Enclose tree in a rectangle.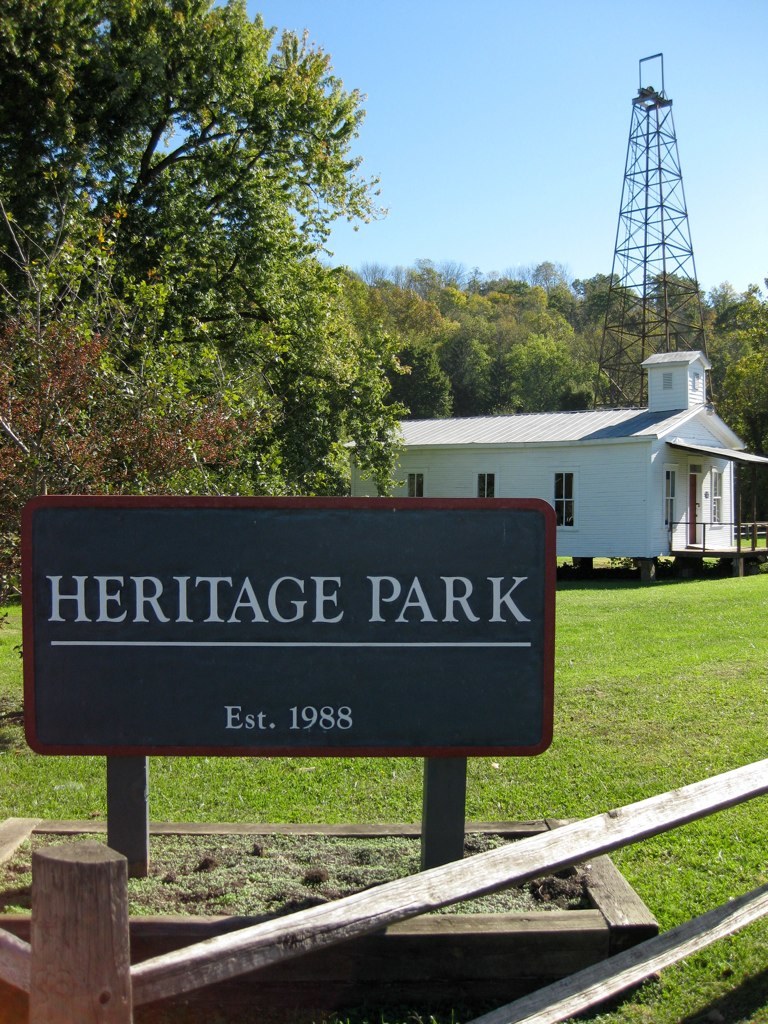
[x1=519, y1=255, x2=572, y2=342].
